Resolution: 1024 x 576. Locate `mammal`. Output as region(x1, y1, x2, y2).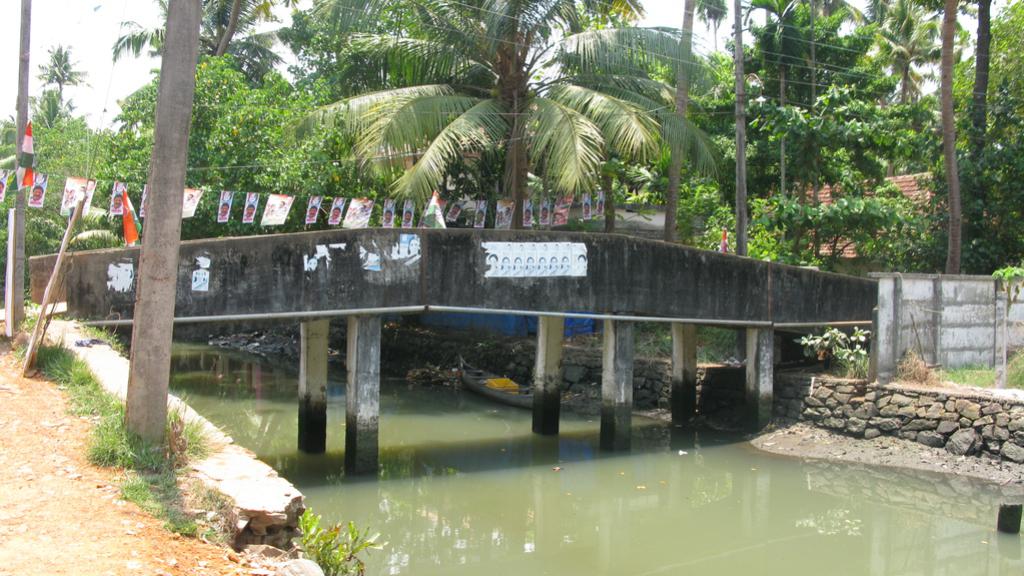
region(70, 187, 72, 197).
